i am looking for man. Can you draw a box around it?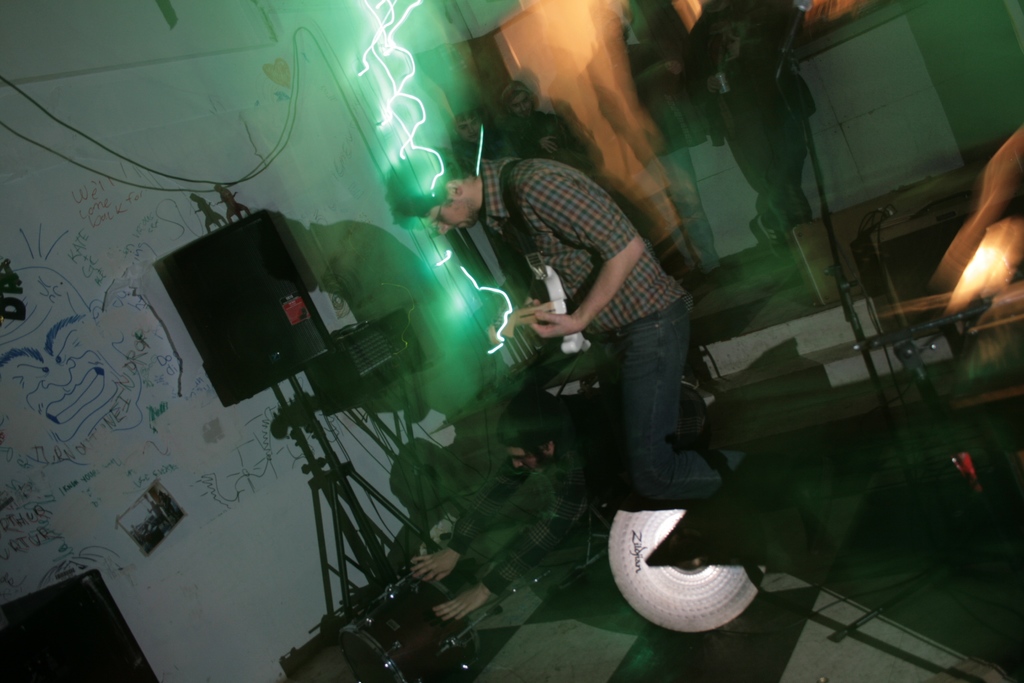
Sure, the bounding box is rect(406, 388, 614, 626).
